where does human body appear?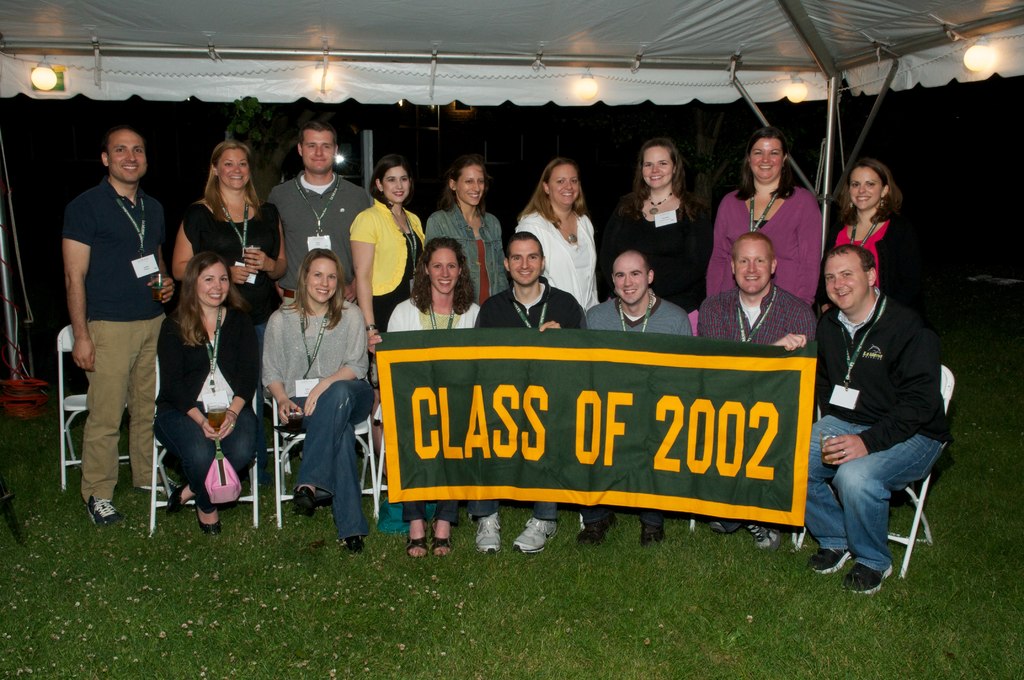
Appears at detection(515, 156, 603, 311).
